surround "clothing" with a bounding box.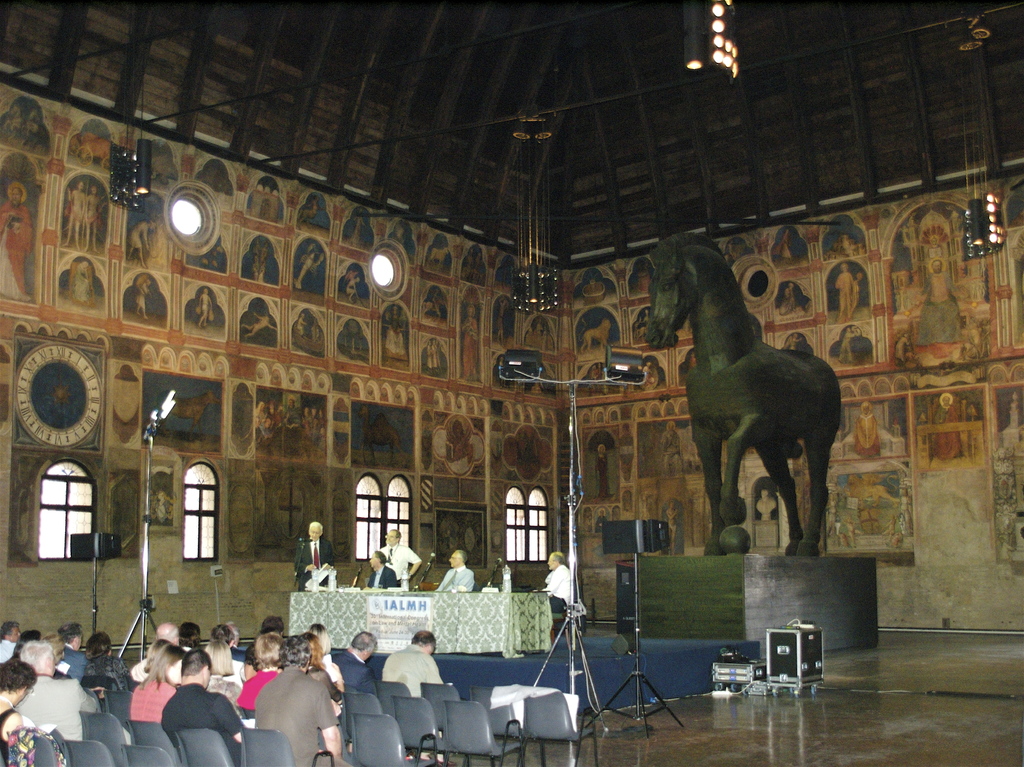
<region>915, 271, 966, 349</region>.
